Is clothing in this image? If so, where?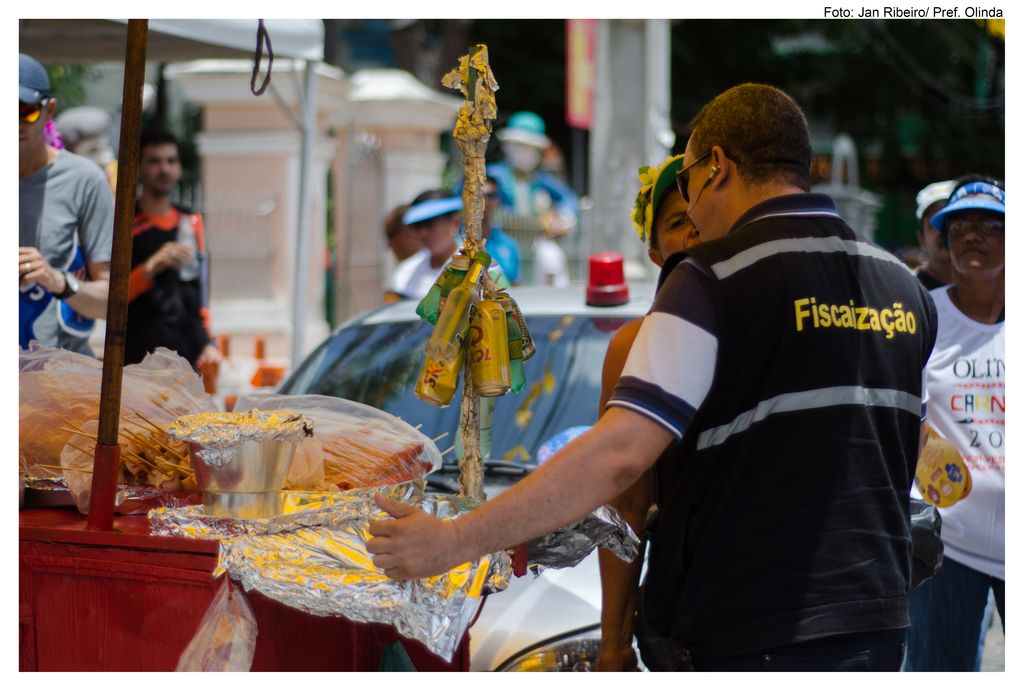
Yes, at (x1=616, y1=147, x2=948, y2=671).
